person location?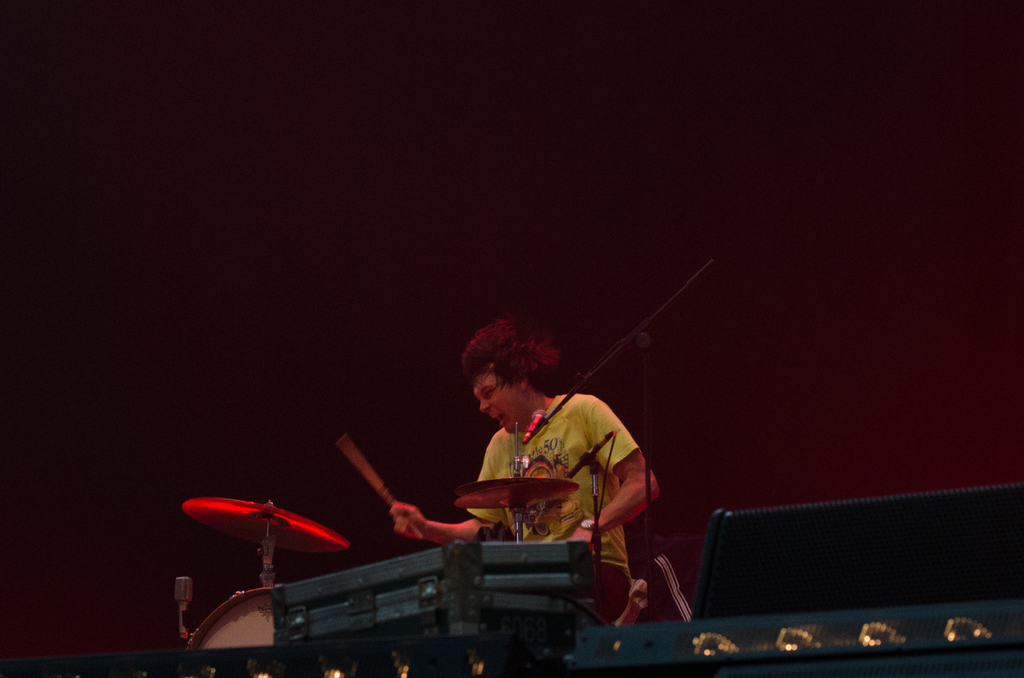
399,313,656,586
